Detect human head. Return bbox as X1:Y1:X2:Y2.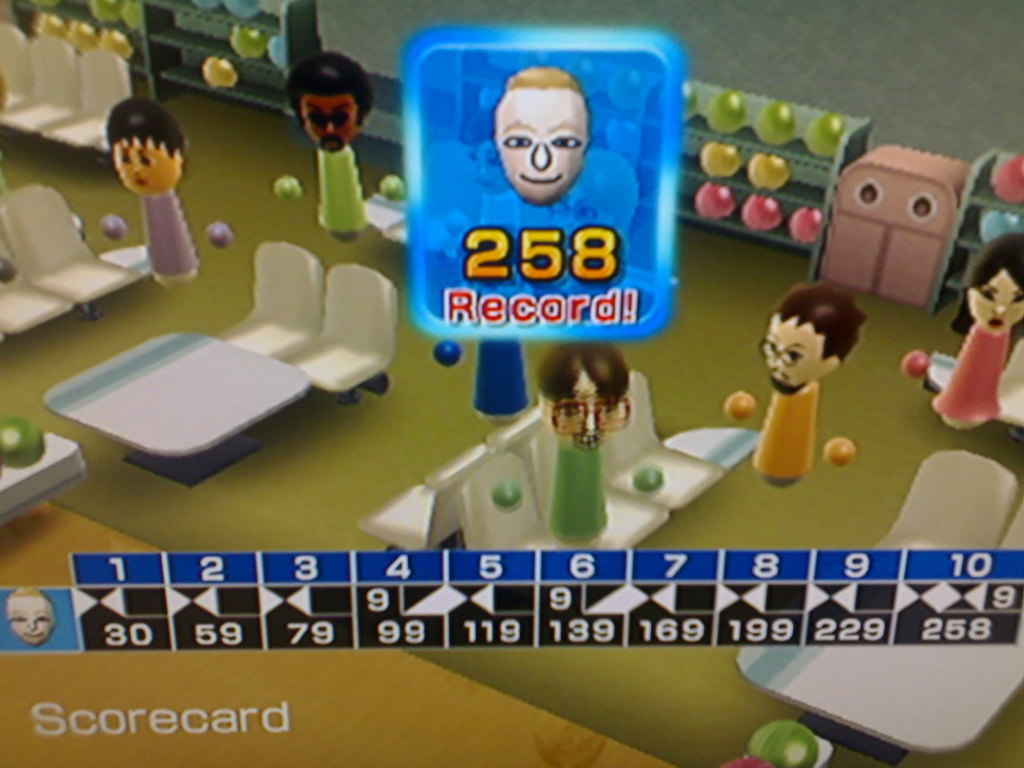
962:233:1023:332.
